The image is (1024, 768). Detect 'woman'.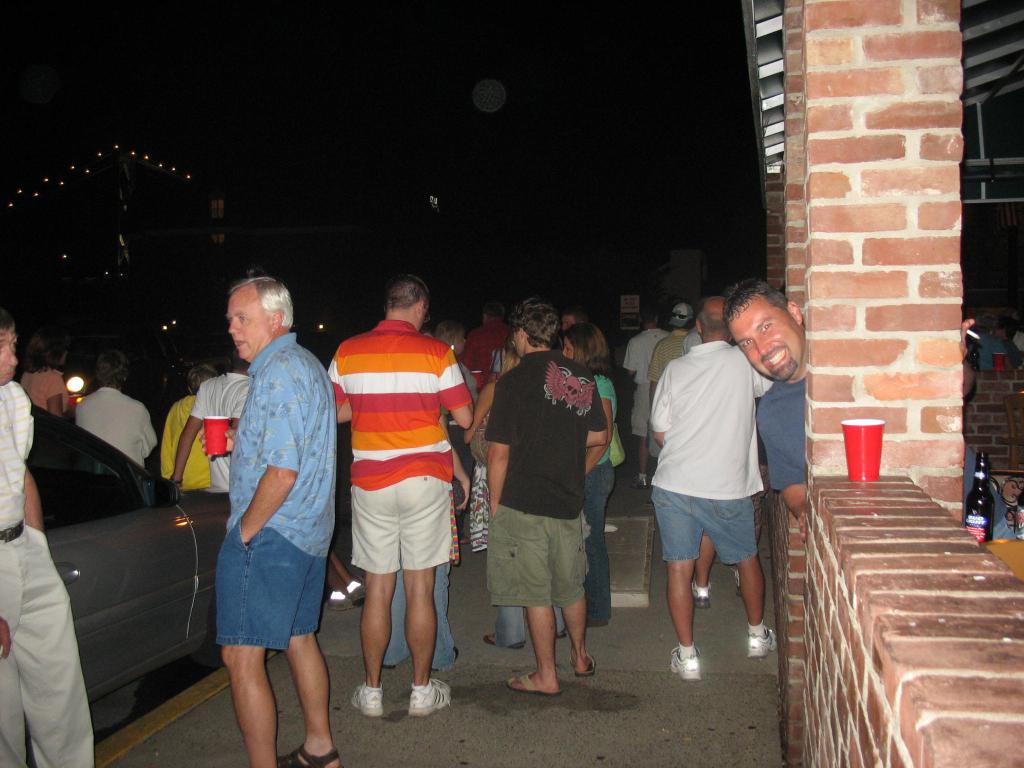
Detection: 547,328,616,632.
